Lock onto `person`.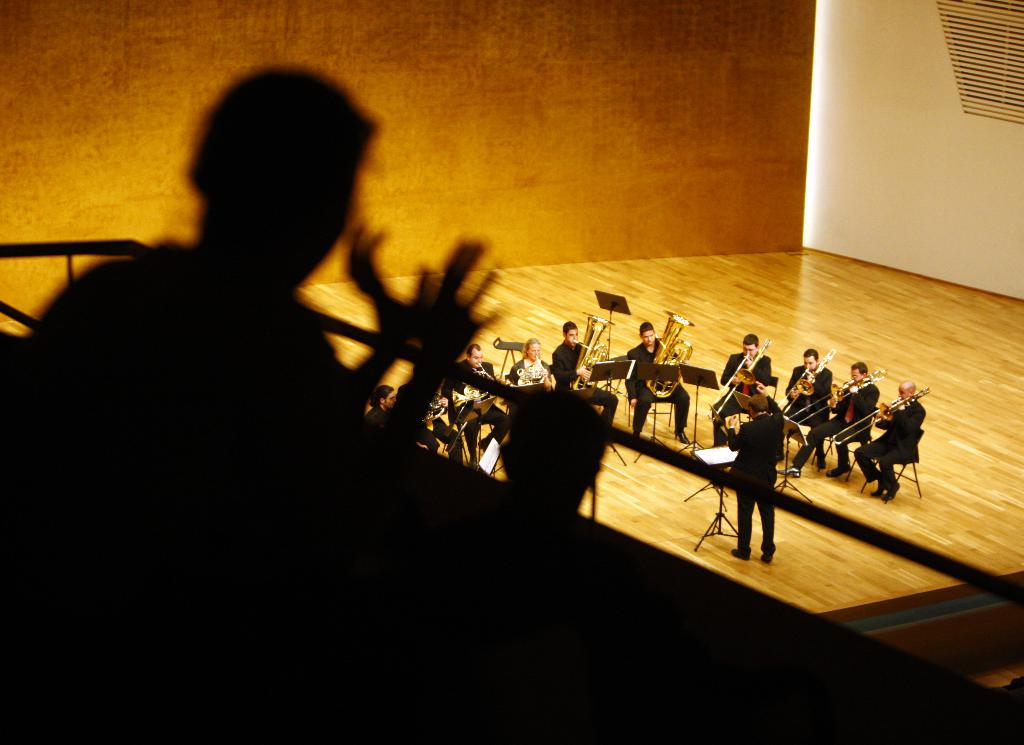
Locked: bbox=[61, 49, 418, 571].
